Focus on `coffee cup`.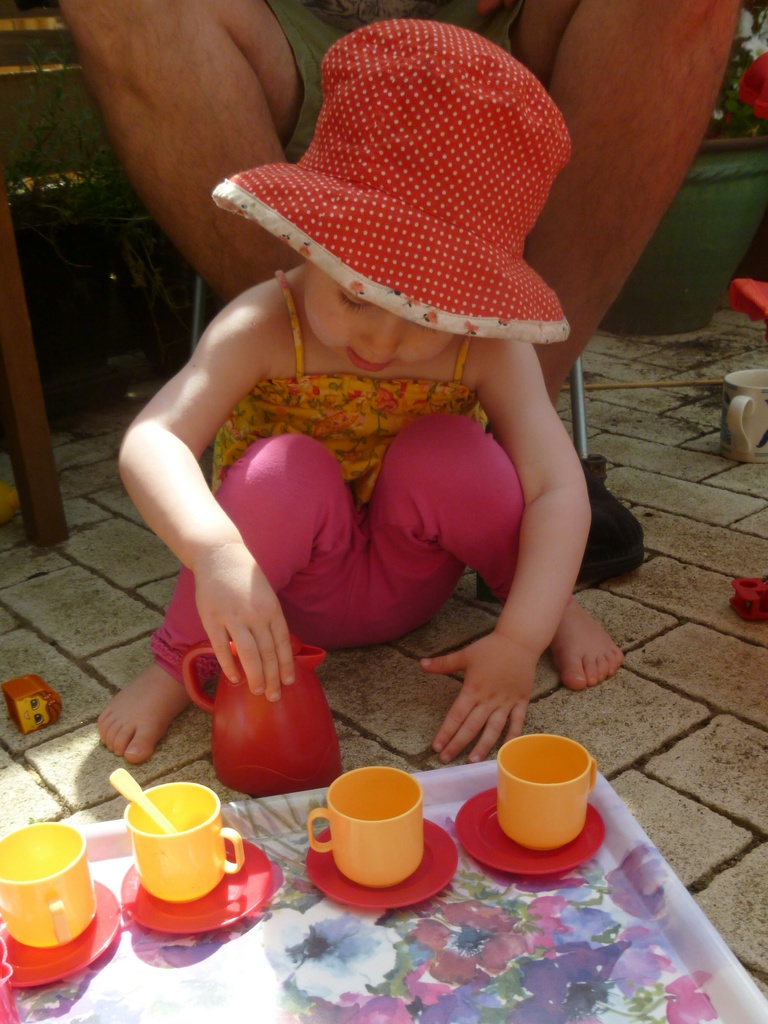
Focused at Rect(0, 817, 97, 947).
